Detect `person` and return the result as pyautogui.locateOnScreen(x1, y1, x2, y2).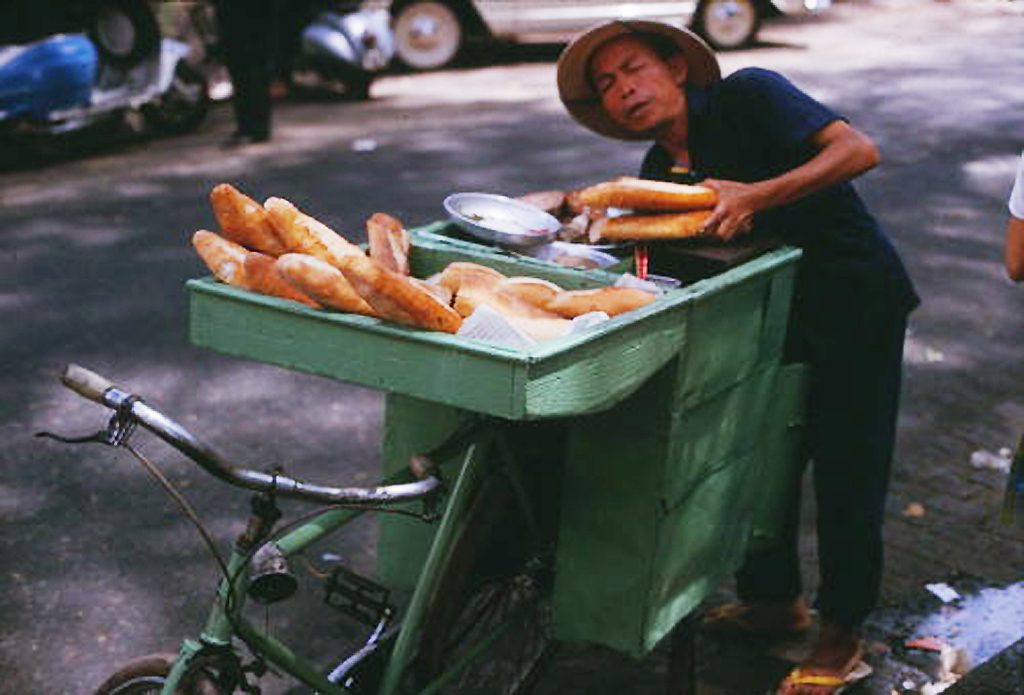
pyautogui.locateOnScreen(204, 0, 291, 149).
